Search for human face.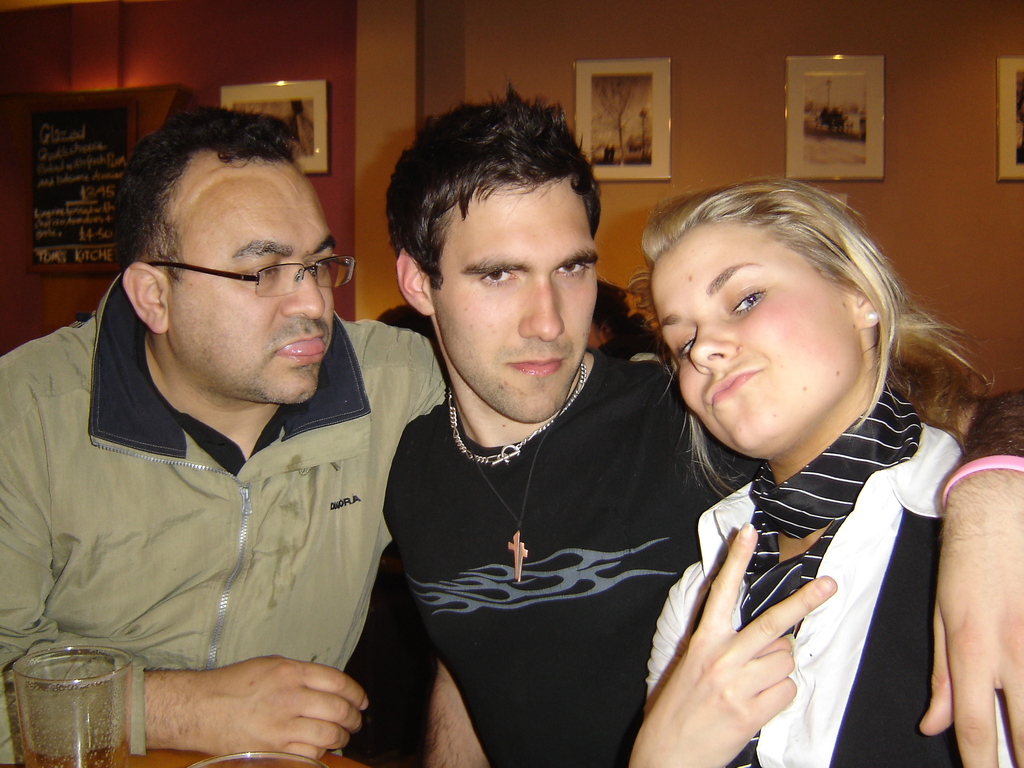
Found at box=[655, 208, 867, 465].
